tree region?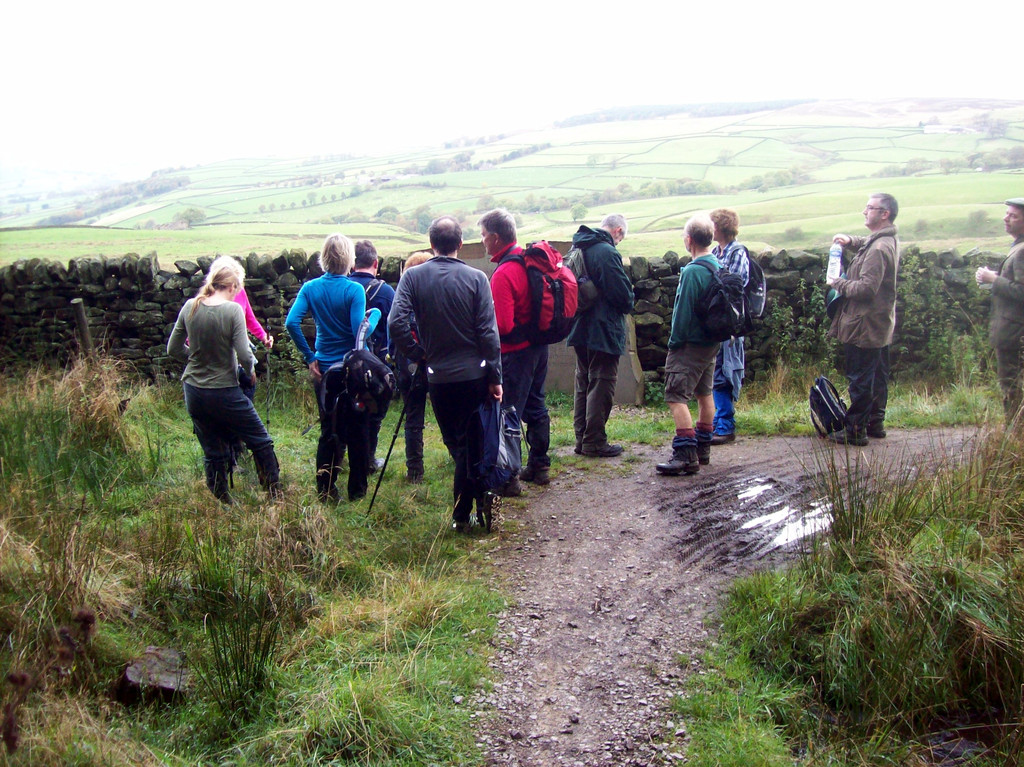
{"left": 305, "top": 190, "right": 312, "bottom": 206}
